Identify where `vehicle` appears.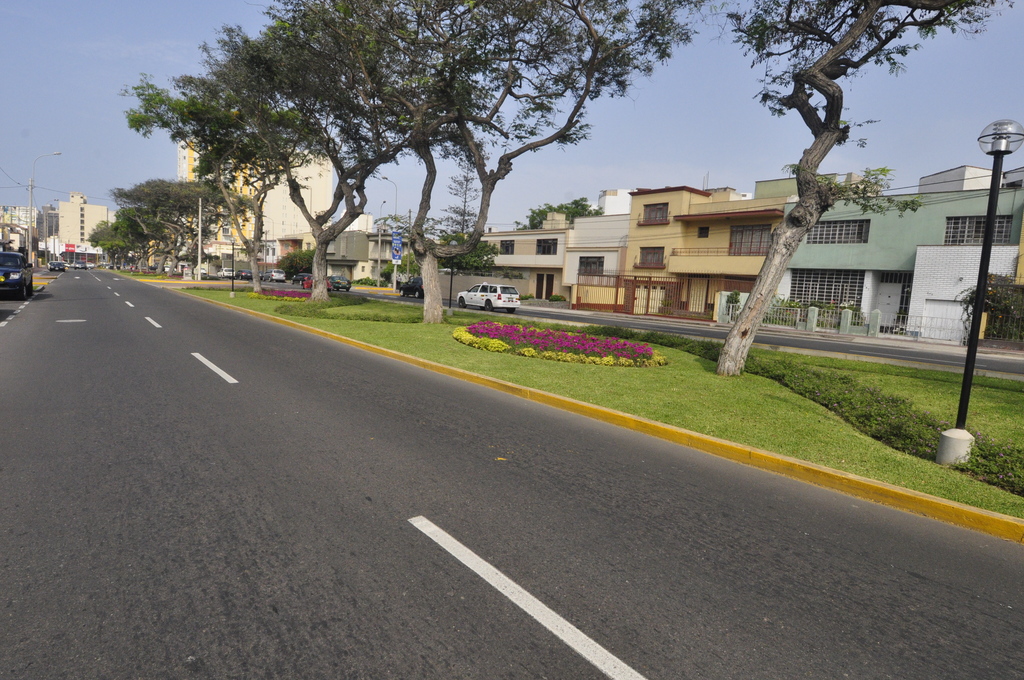
Appears at <region>454, 281, 519, 311</region>.
